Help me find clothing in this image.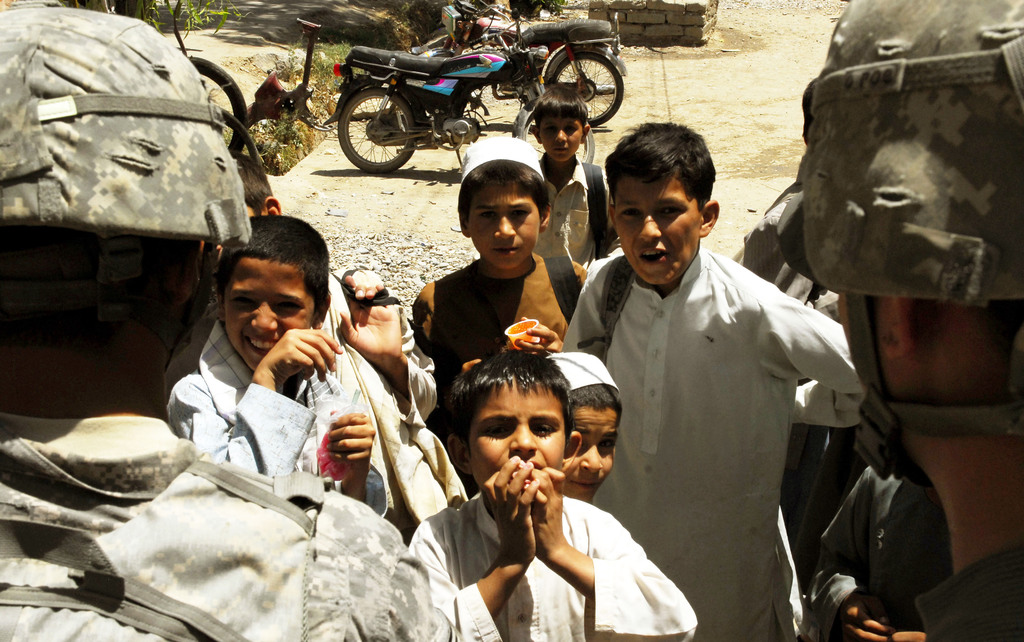
Found it: pyautogui.locateOnScreen(574, 188, 854, 639).
